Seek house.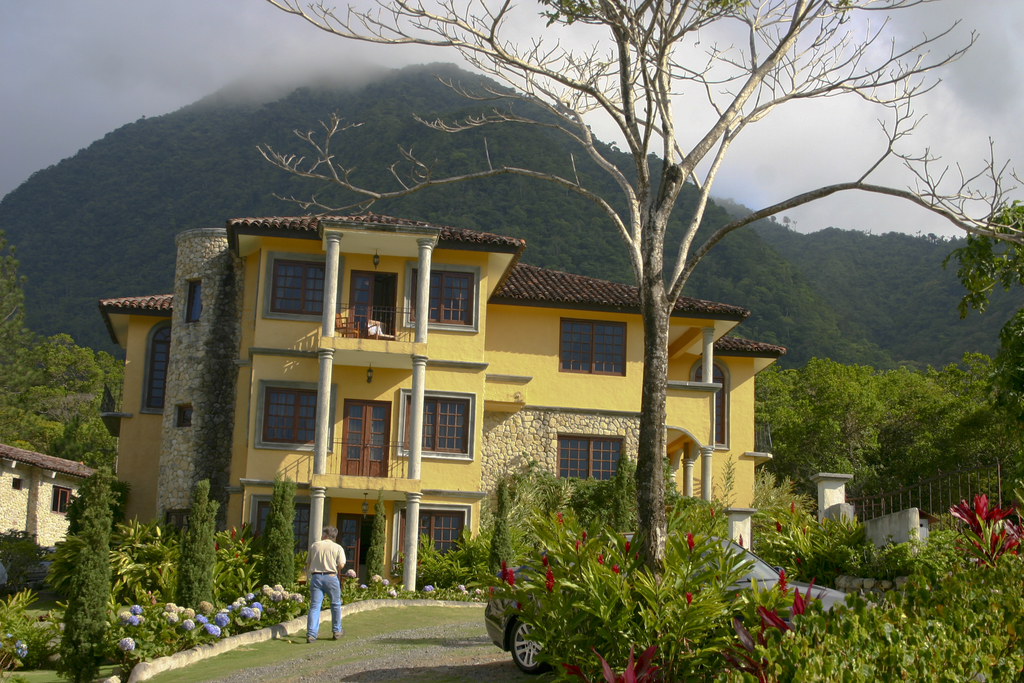
0/447/94/539.
